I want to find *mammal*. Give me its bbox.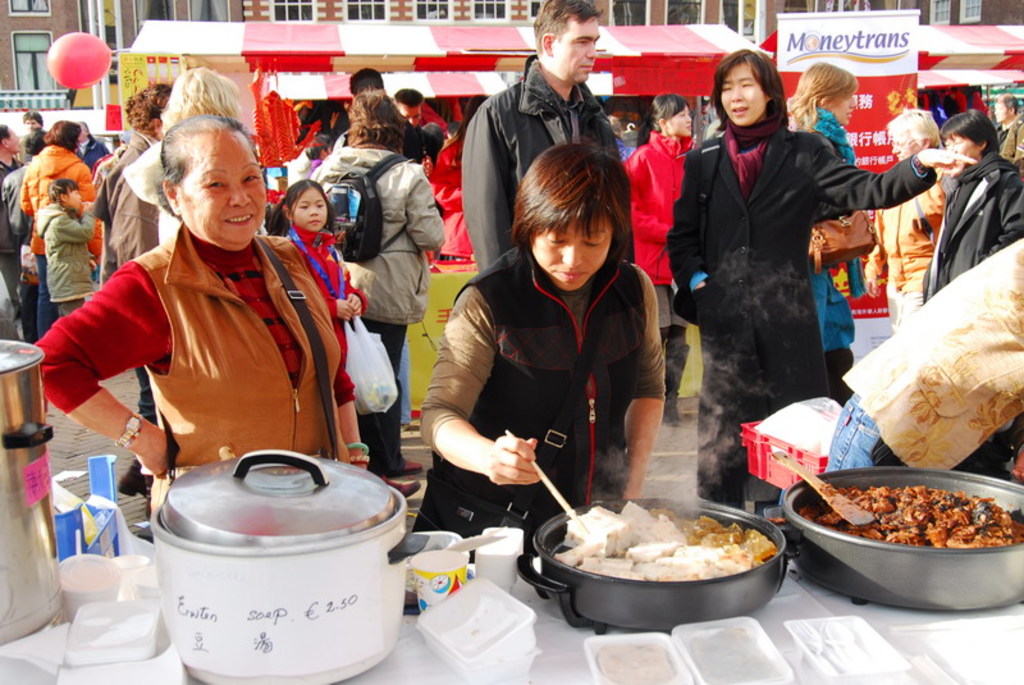
l=664, t=52, r=975, b=521.
